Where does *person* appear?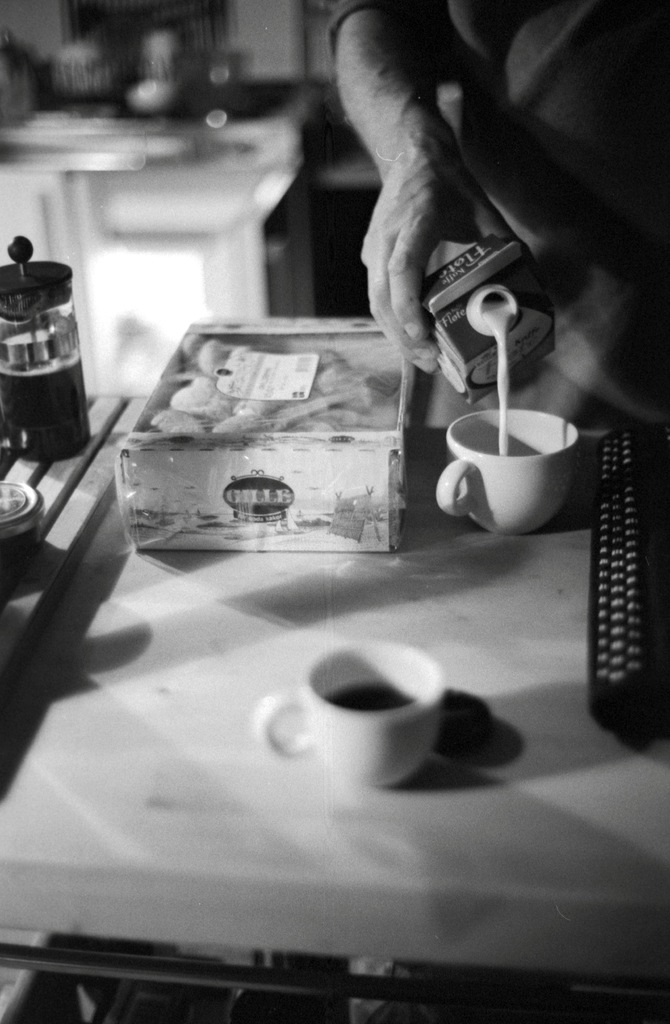
Appears at box(323, 0, 669, 377).
